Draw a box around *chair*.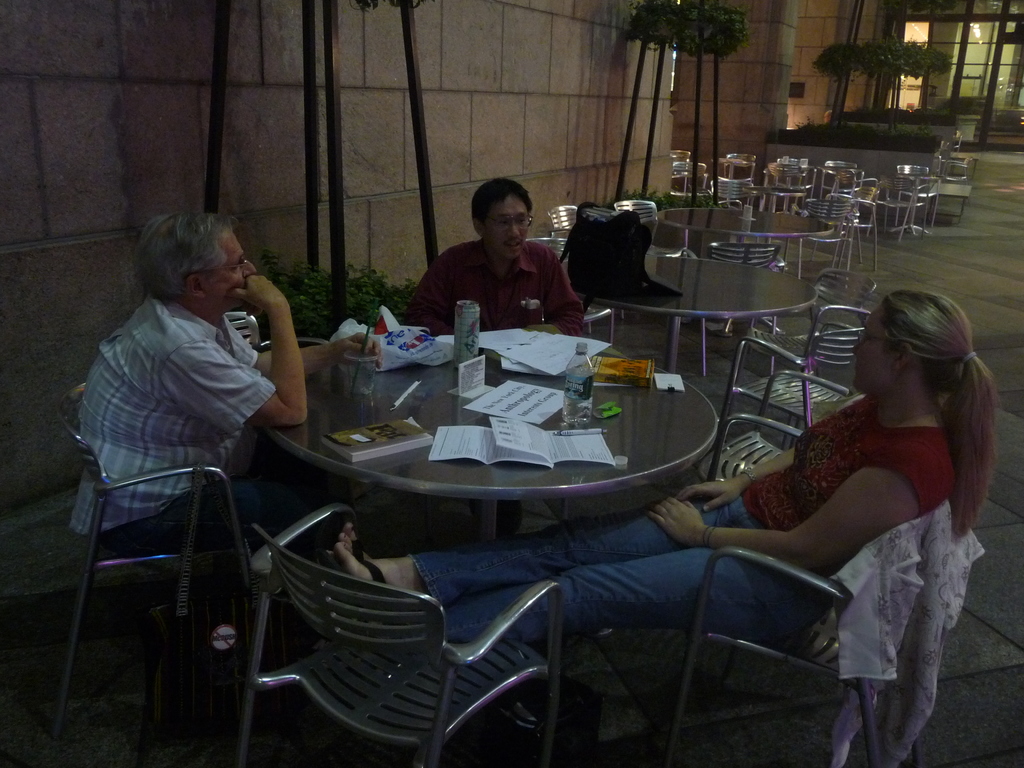
pyautogui.locateOnScreen(790, 196, 852, 283).
